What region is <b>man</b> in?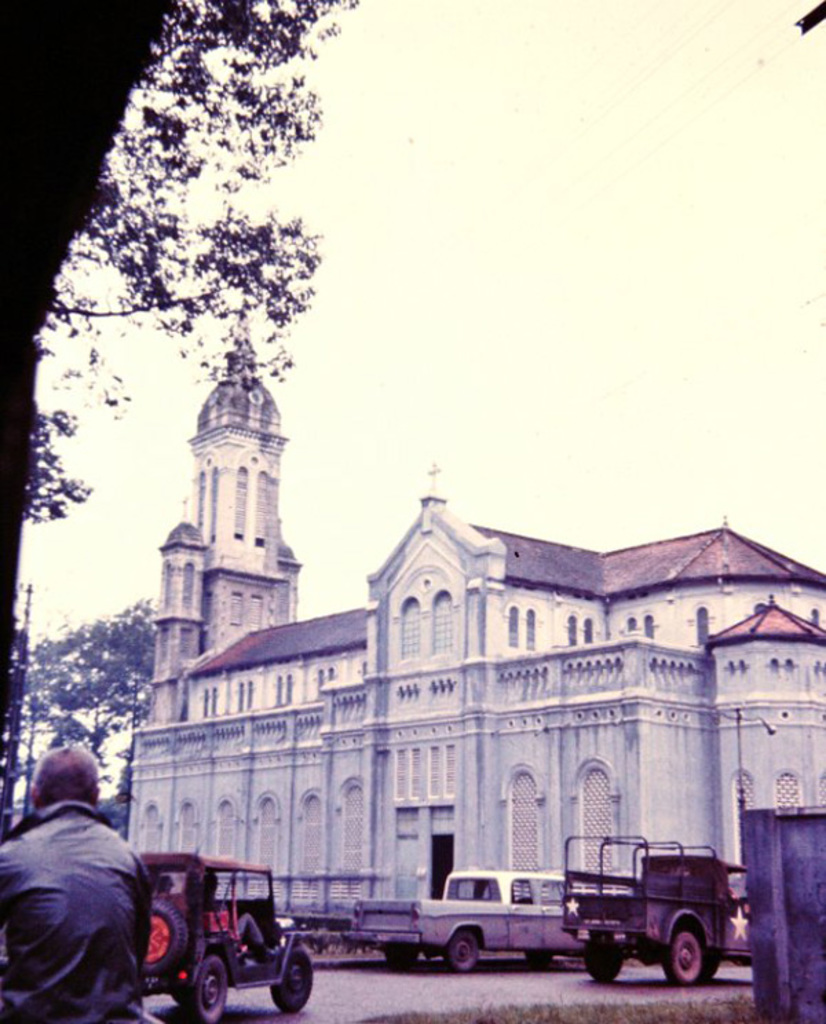
BBox(1, 754, 183, 1023).
